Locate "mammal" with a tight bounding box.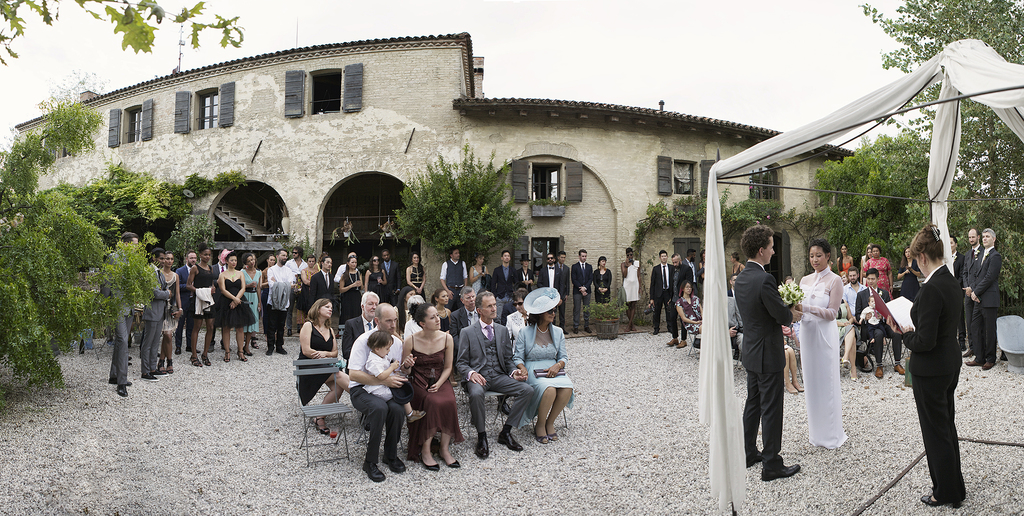
788, 243, 849, 444.
